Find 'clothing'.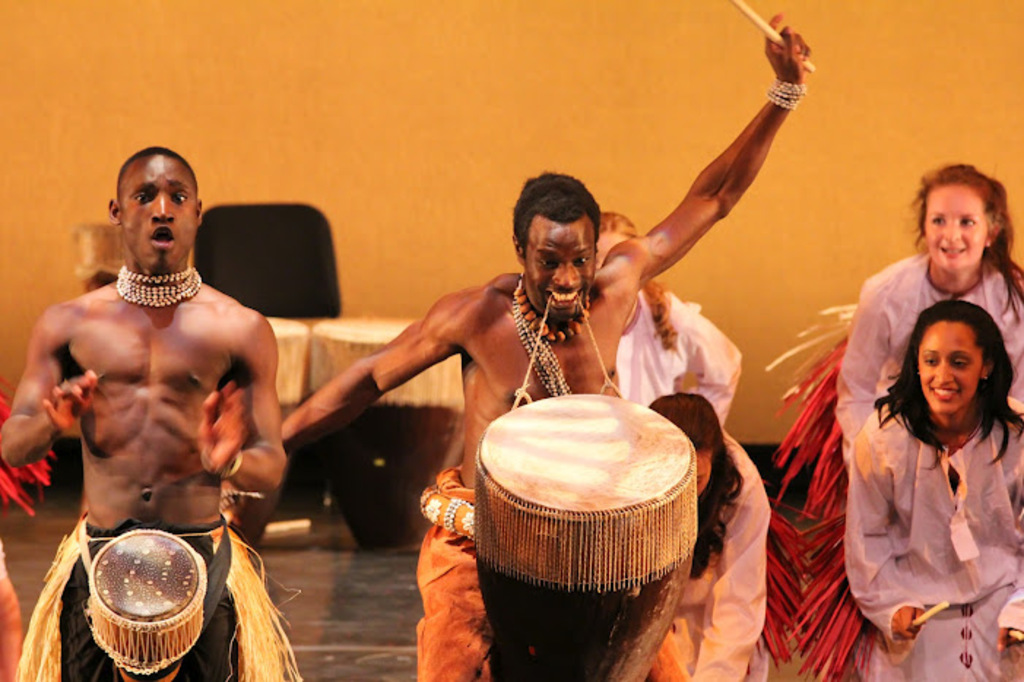
<region>410, 464, 694, 681</region>.
